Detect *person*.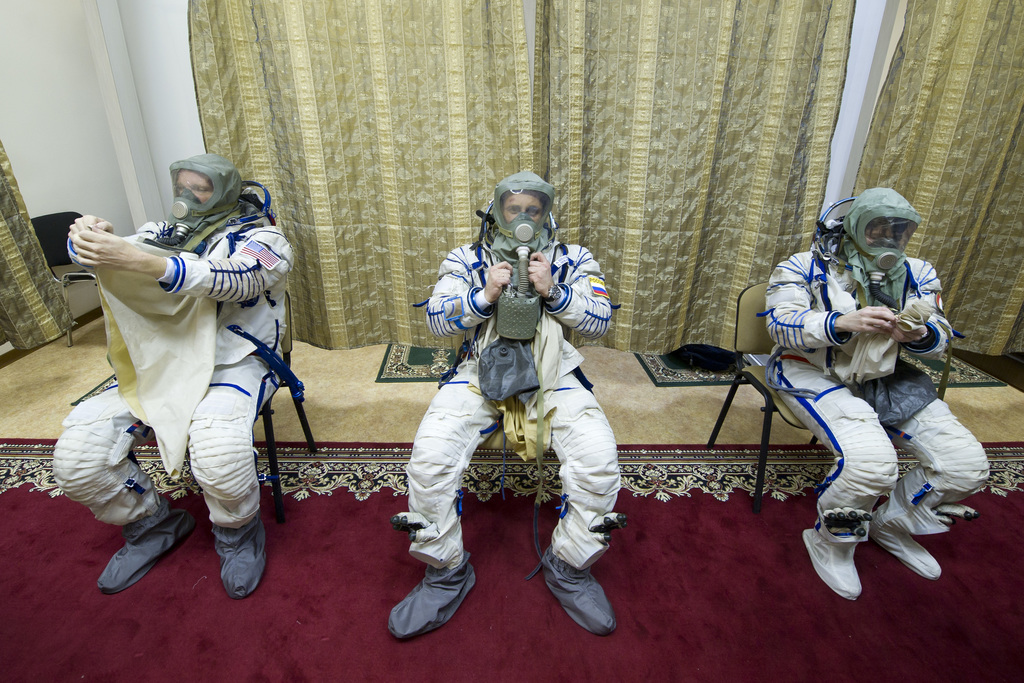
Detected at crop(58, 152, 283, 591).
